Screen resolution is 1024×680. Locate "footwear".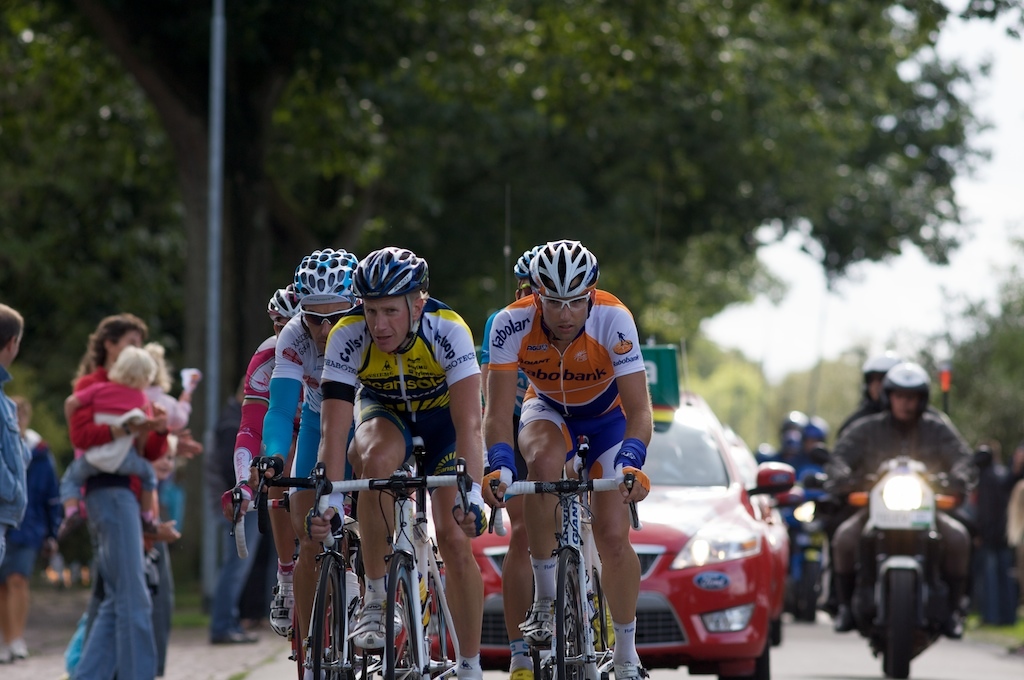
[left=509, top=651, right=534, bottom=678].
